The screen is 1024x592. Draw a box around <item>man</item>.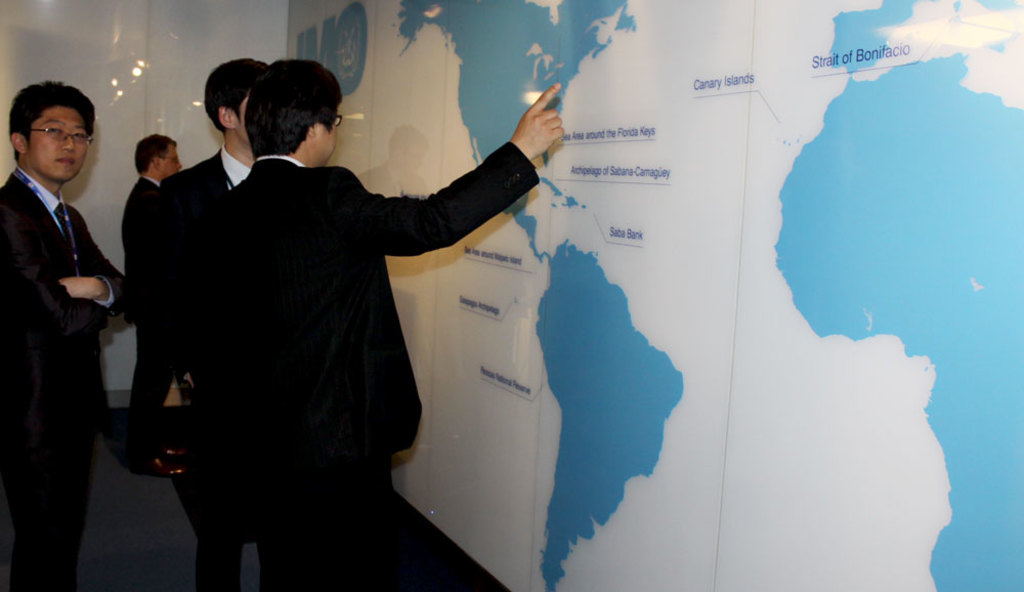
1:71:127:550.
